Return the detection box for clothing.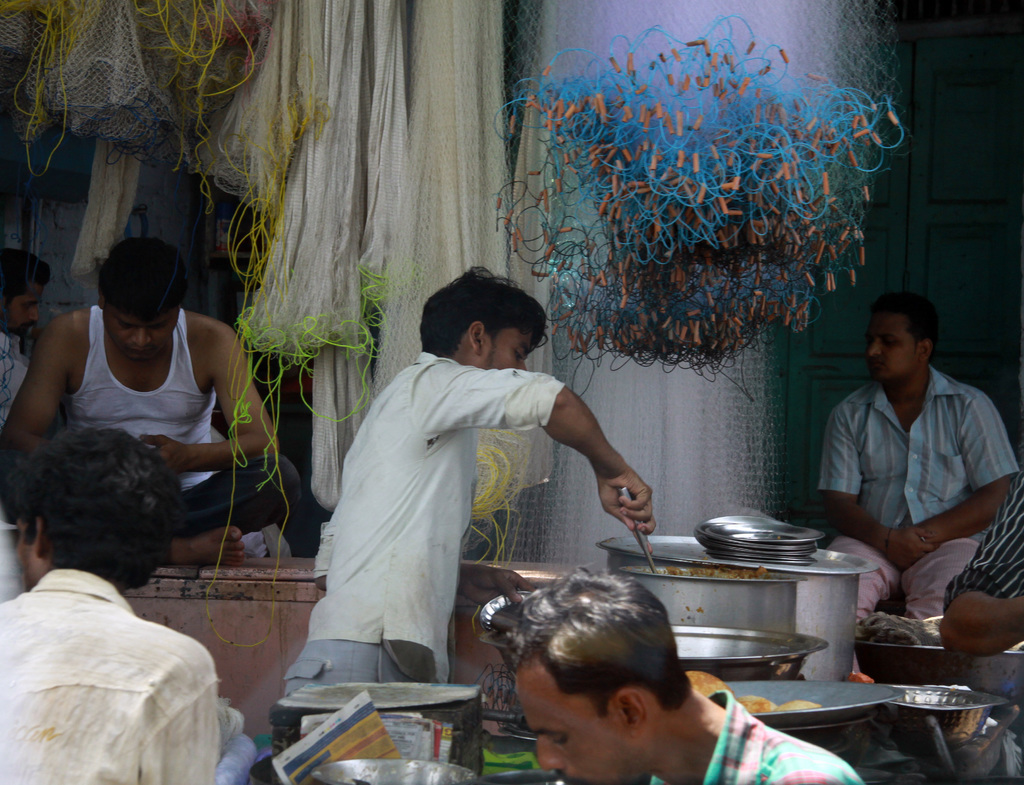
rect(820, 367, 1008, 614).
